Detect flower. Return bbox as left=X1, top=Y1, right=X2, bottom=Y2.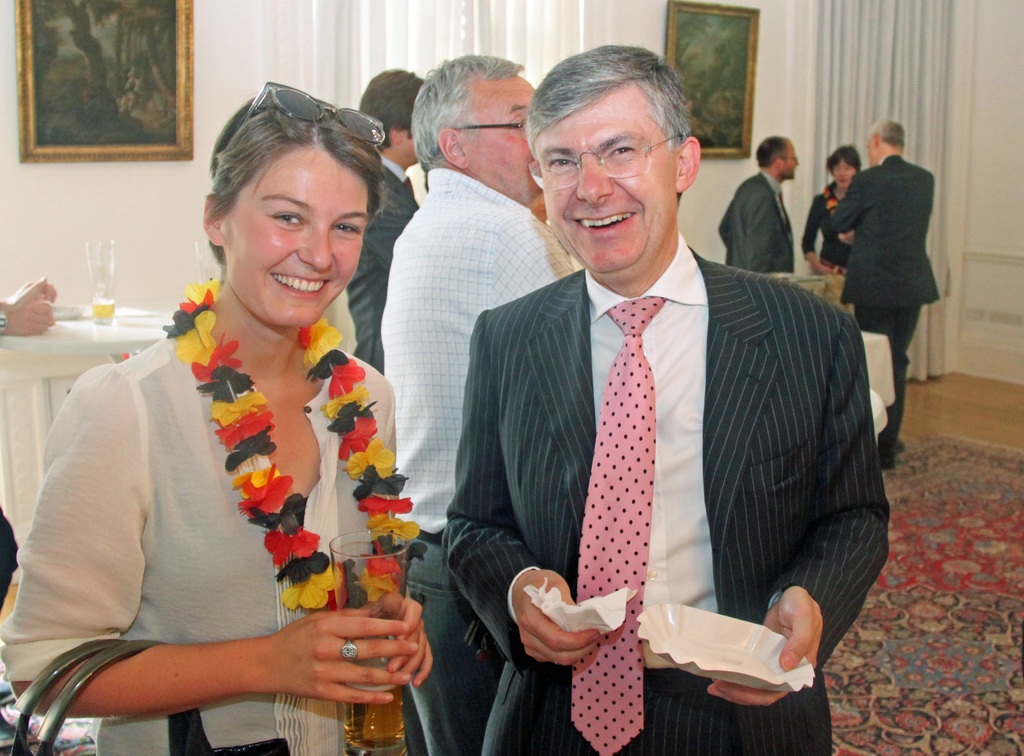
left=357, top=492, right=413, bottom=514.
